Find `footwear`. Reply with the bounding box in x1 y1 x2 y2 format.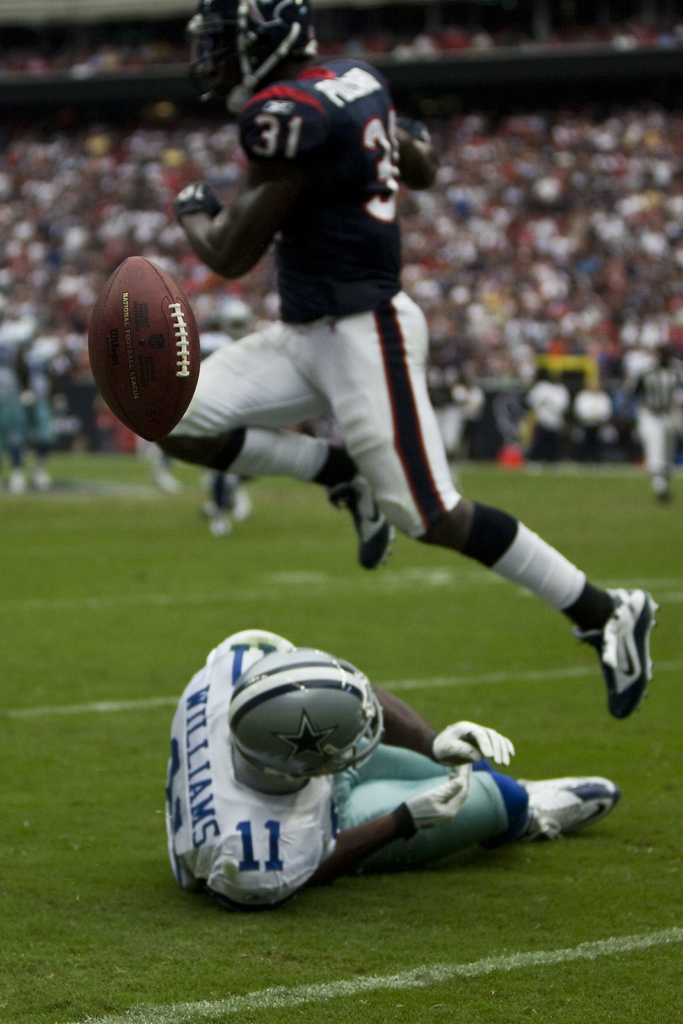
579 589 654 722.
